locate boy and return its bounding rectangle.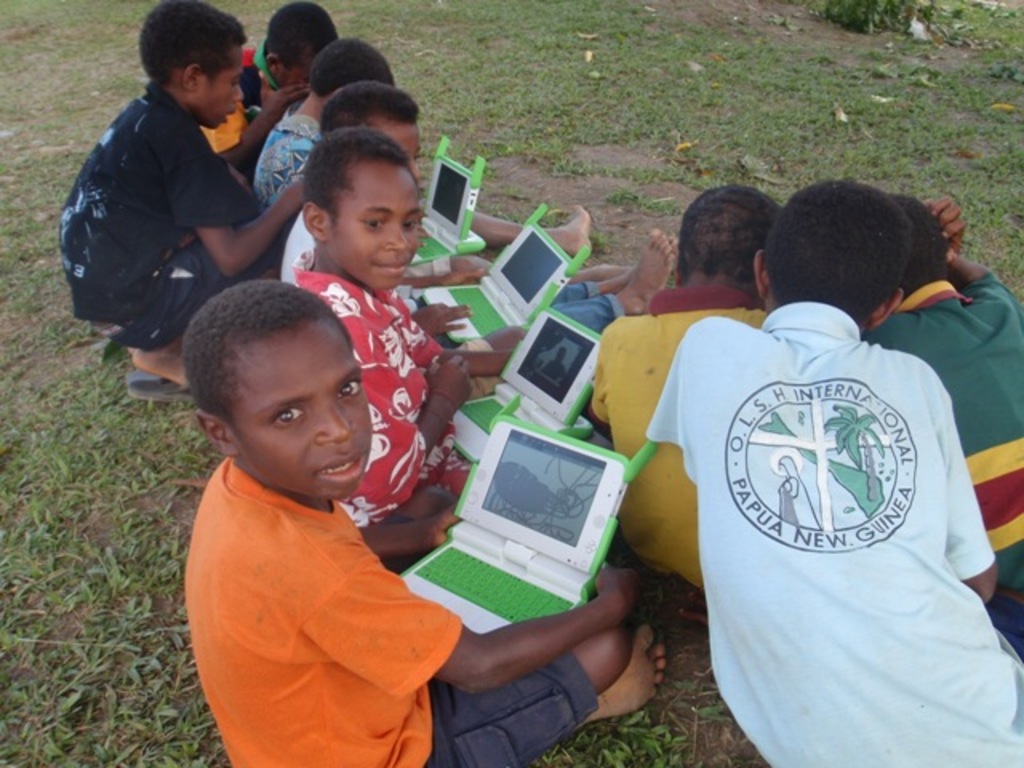
bbox=(592, 181, 776, 597).
